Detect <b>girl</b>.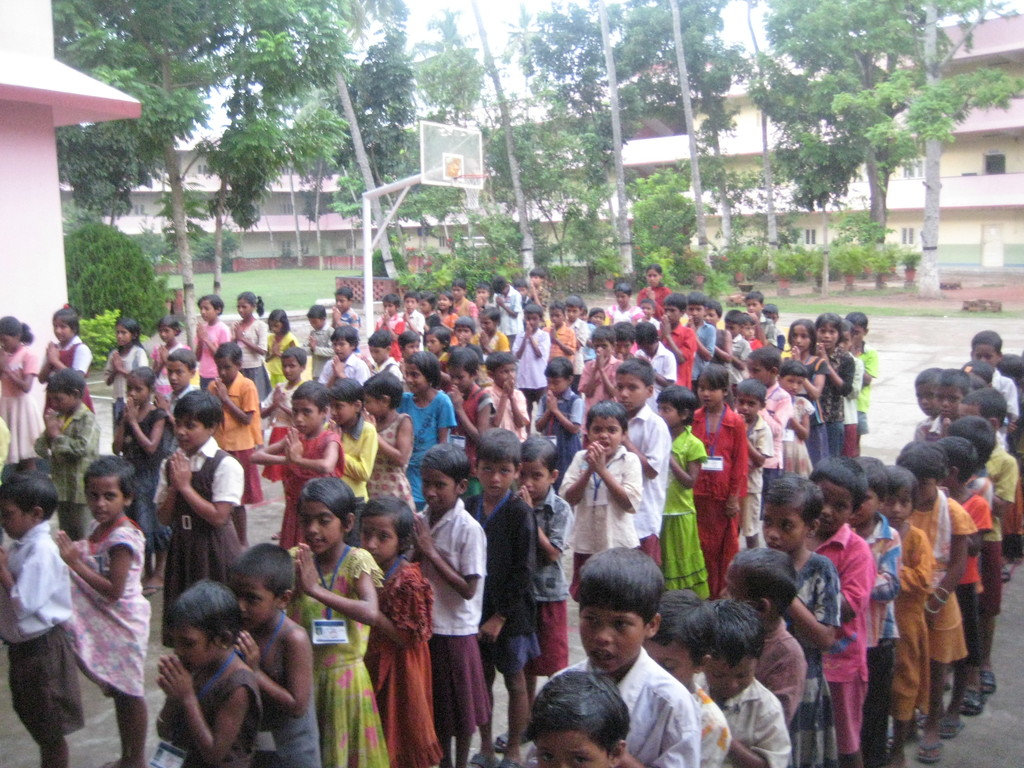
Detected at 758, 471, 842, 765.
